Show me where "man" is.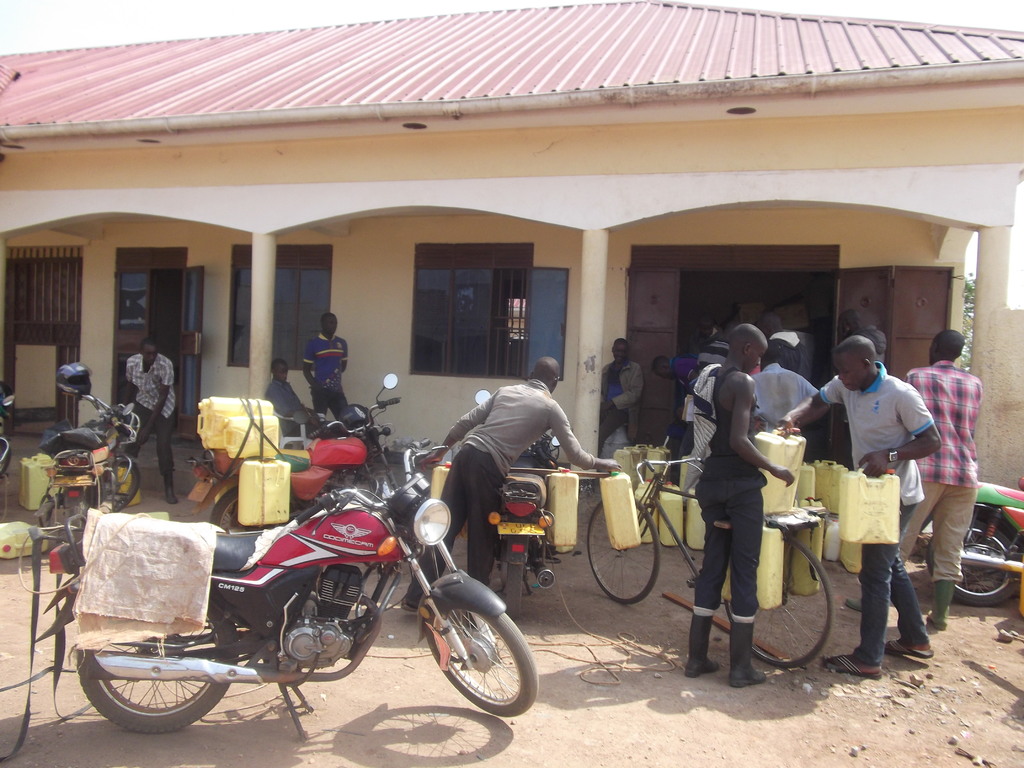
"man" is at 685:323:797:687.
